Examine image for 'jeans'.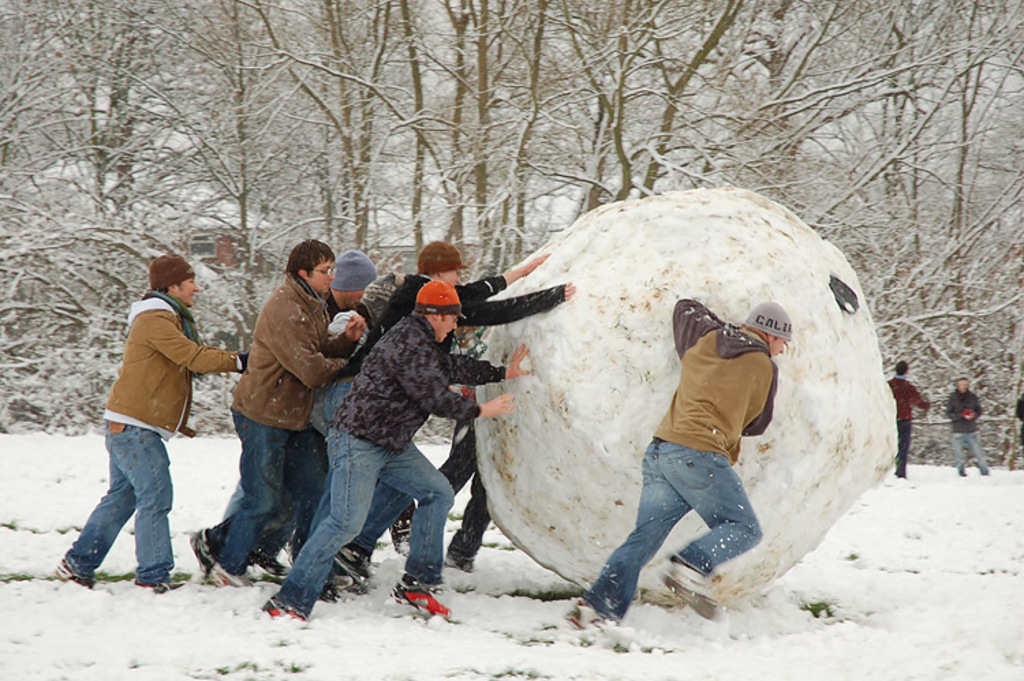
Examination result: Rect(401, 426, 498, 557).
